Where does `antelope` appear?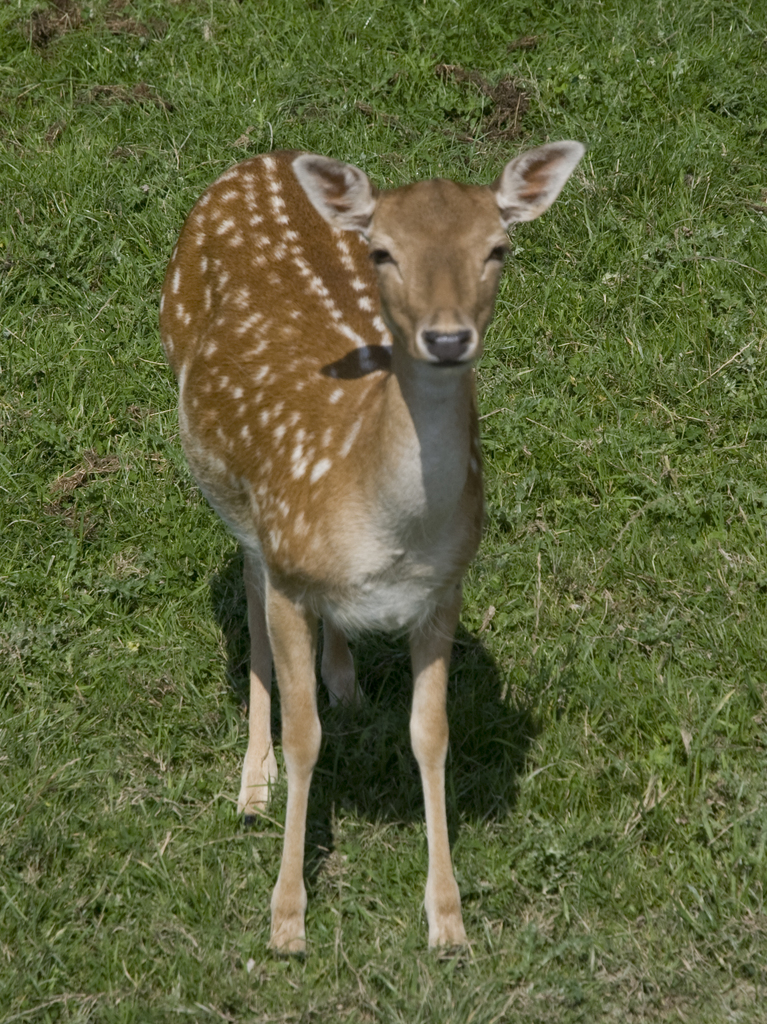
Appears at box=[156, 138, 588, 960].
